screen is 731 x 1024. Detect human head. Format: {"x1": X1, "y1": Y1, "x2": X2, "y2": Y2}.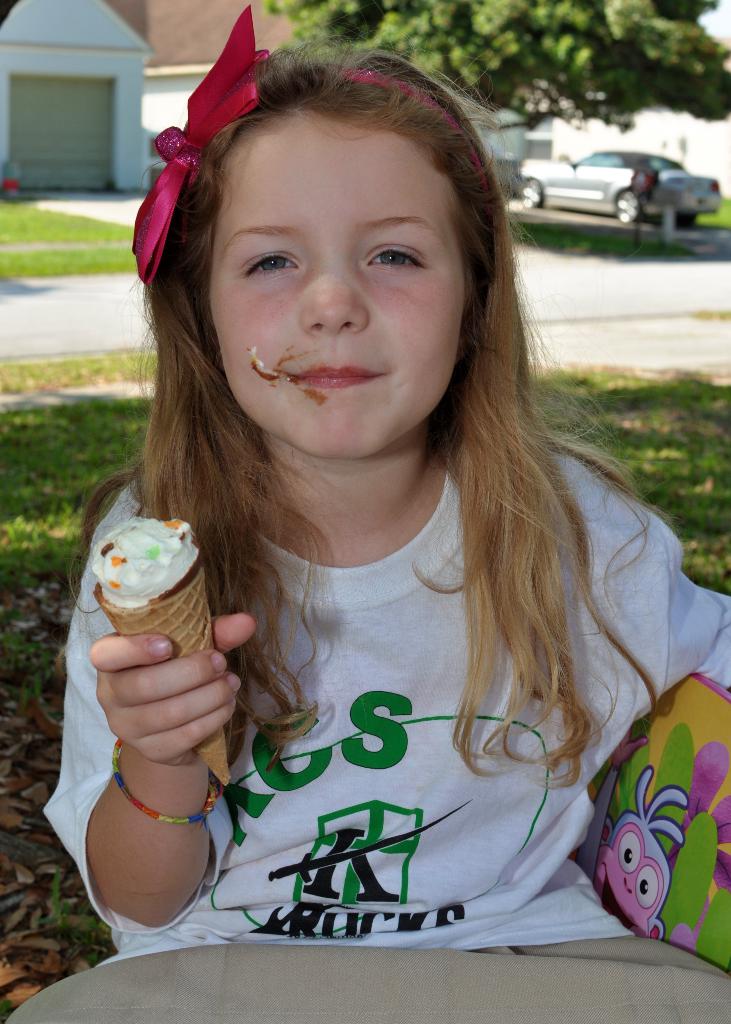
{"x1": 187, "y1": 55, "x2": 484, "y2": 410}.
